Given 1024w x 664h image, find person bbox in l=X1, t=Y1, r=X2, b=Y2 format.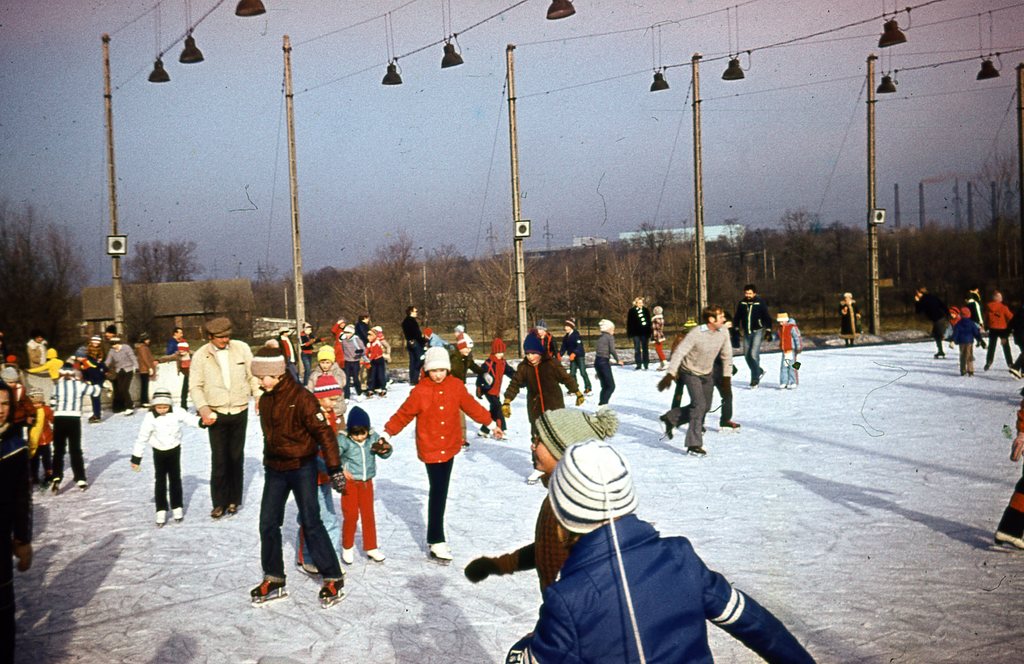
l=136, t=332, r=155, b=407.
